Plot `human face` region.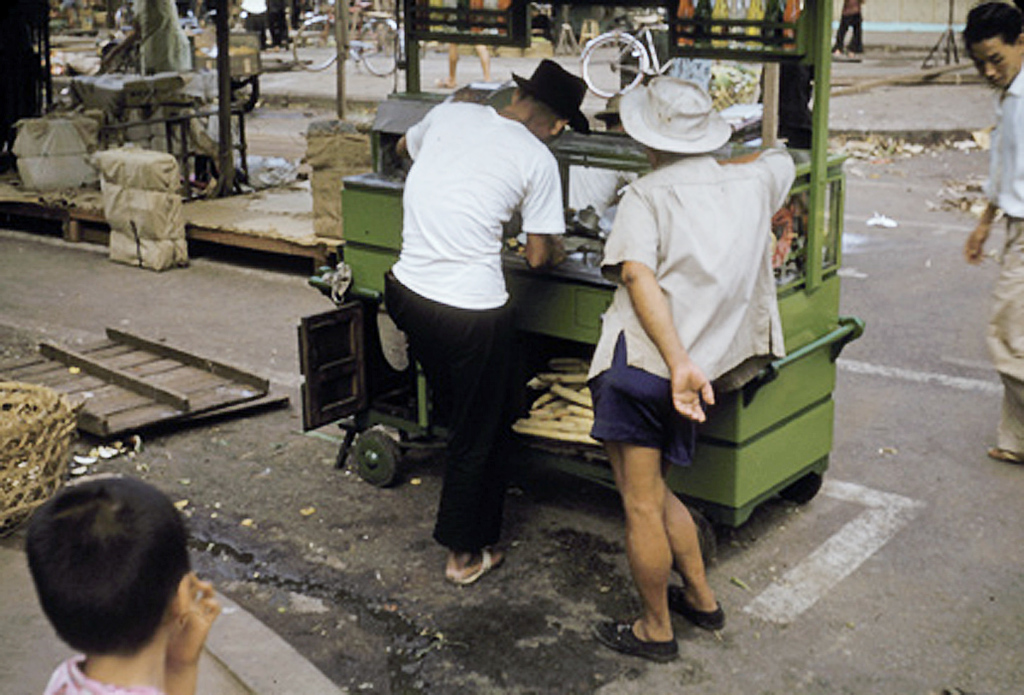
Plotted at Rect(966, 38, 1018, 86).
